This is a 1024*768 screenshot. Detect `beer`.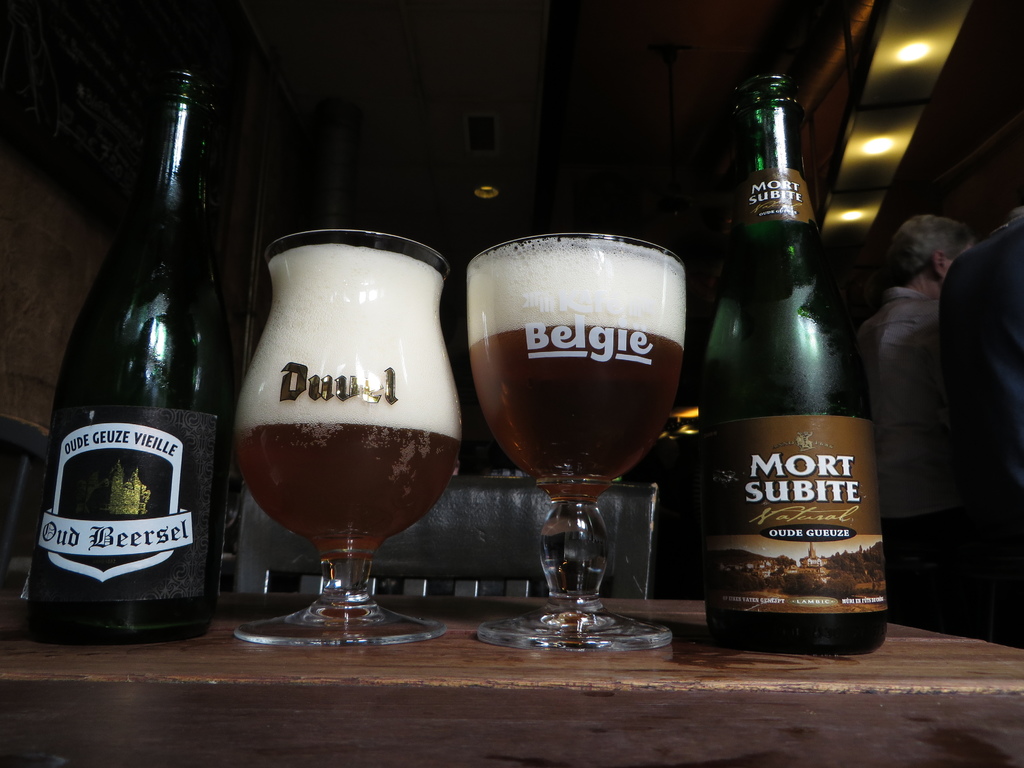
470/234/681/484.
